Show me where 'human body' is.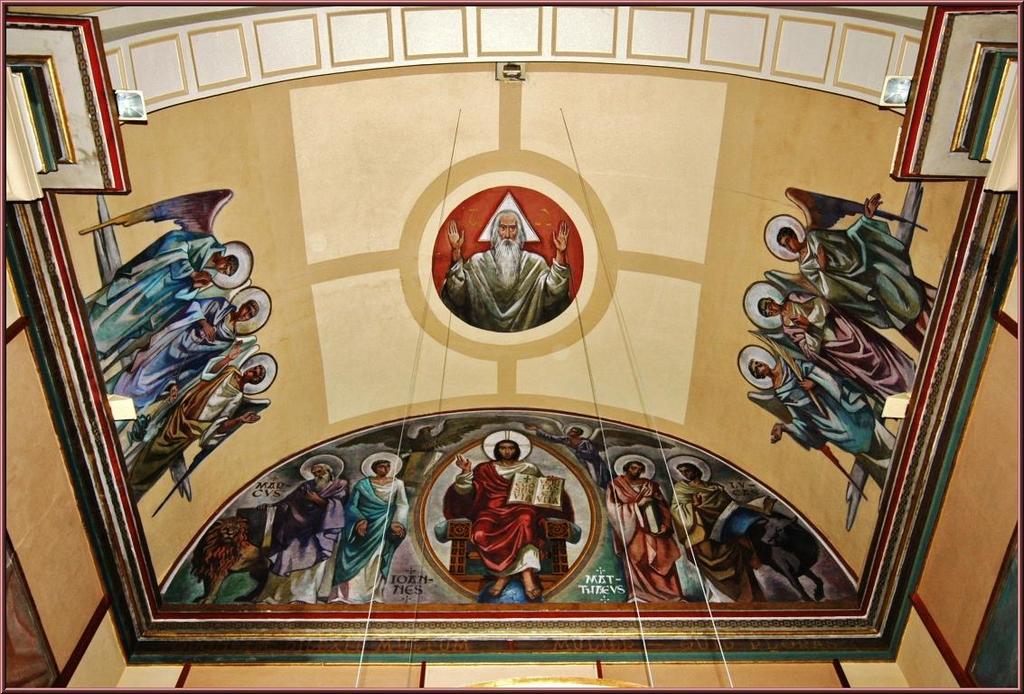
'human body' is at region(456, 463, 567, 602).
